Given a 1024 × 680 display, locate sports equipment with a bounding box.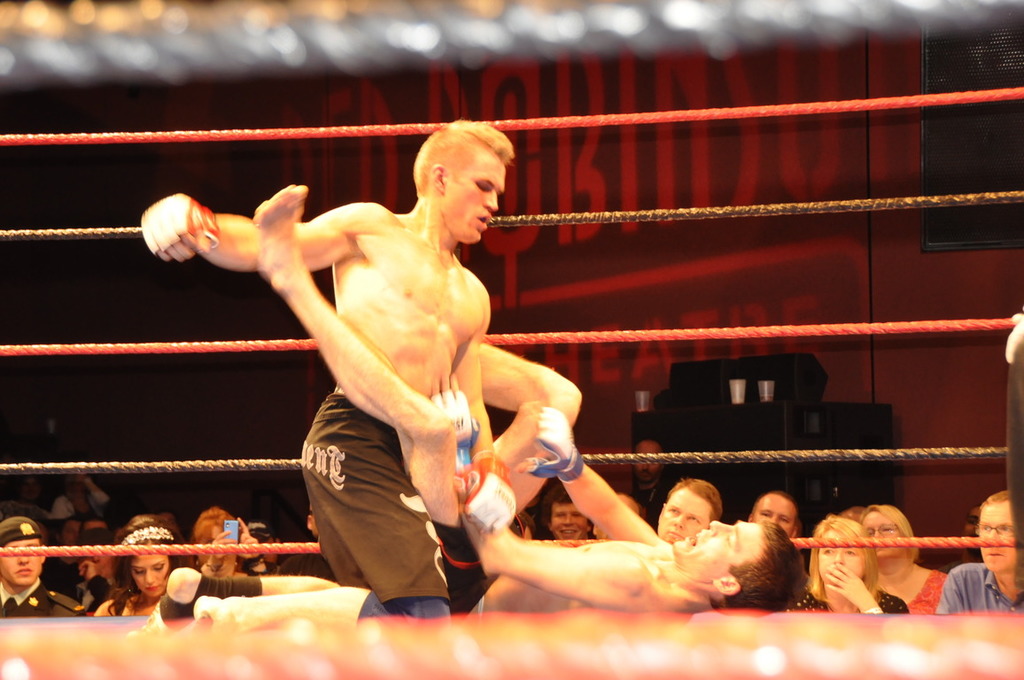
Located: region(467, 452, 515, 529).
